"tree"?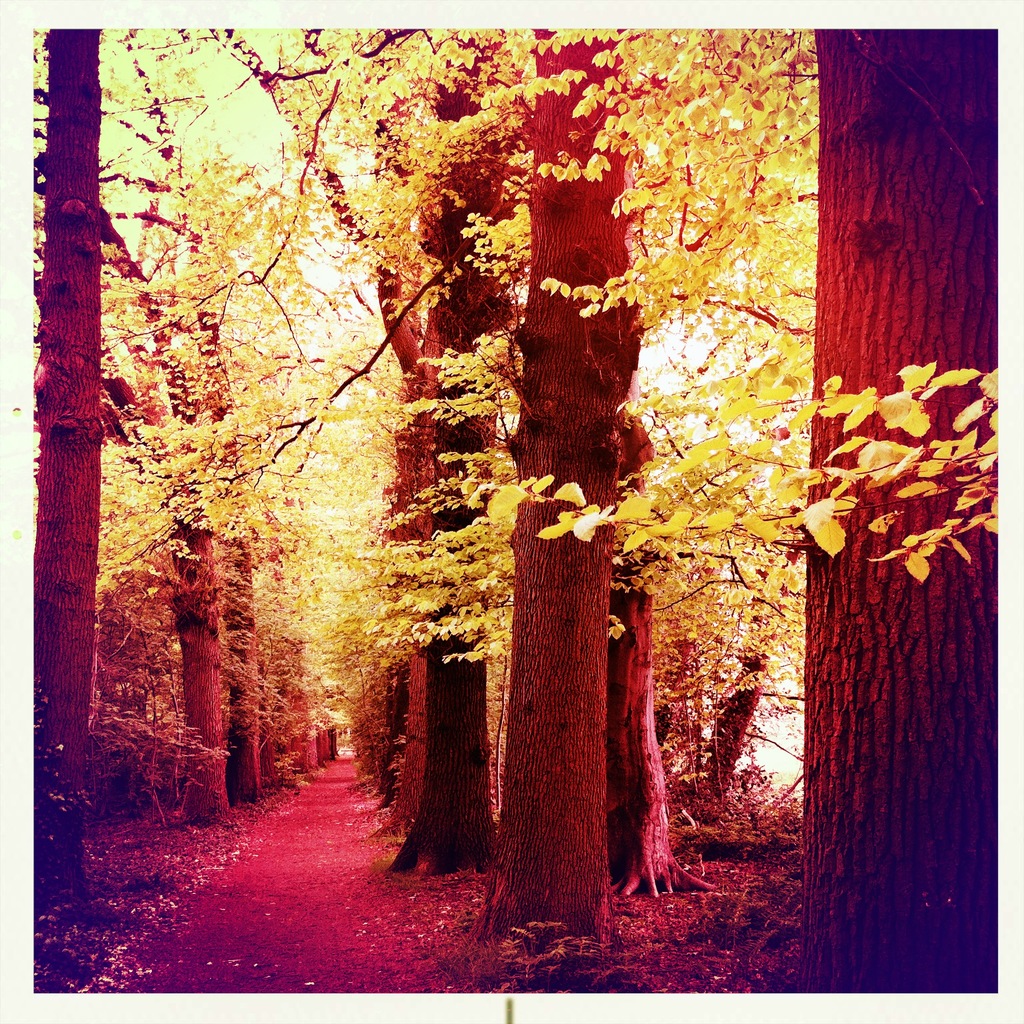
l=68, t=116, r=492, b=847
